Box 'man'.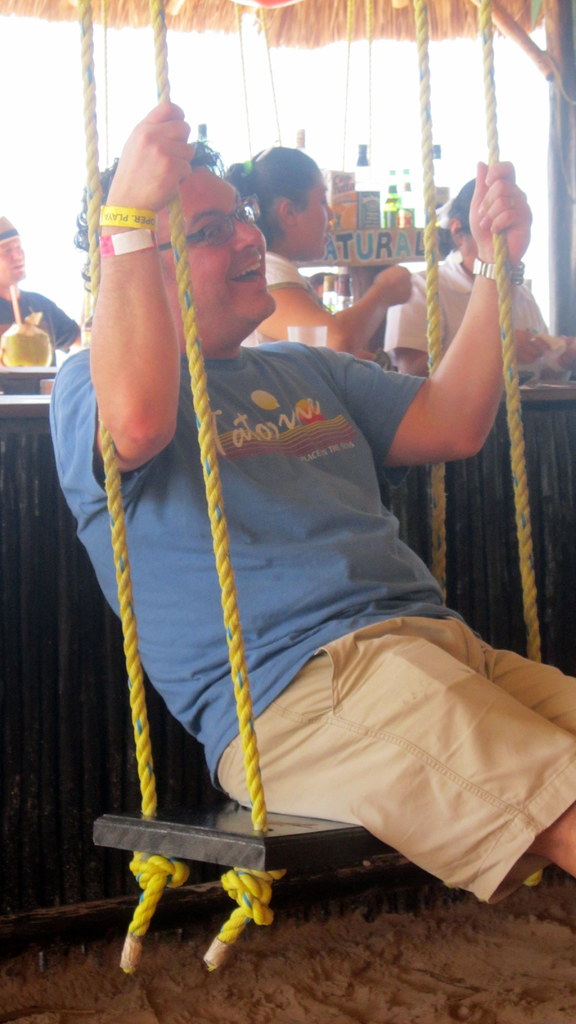
58,111,531,937.
